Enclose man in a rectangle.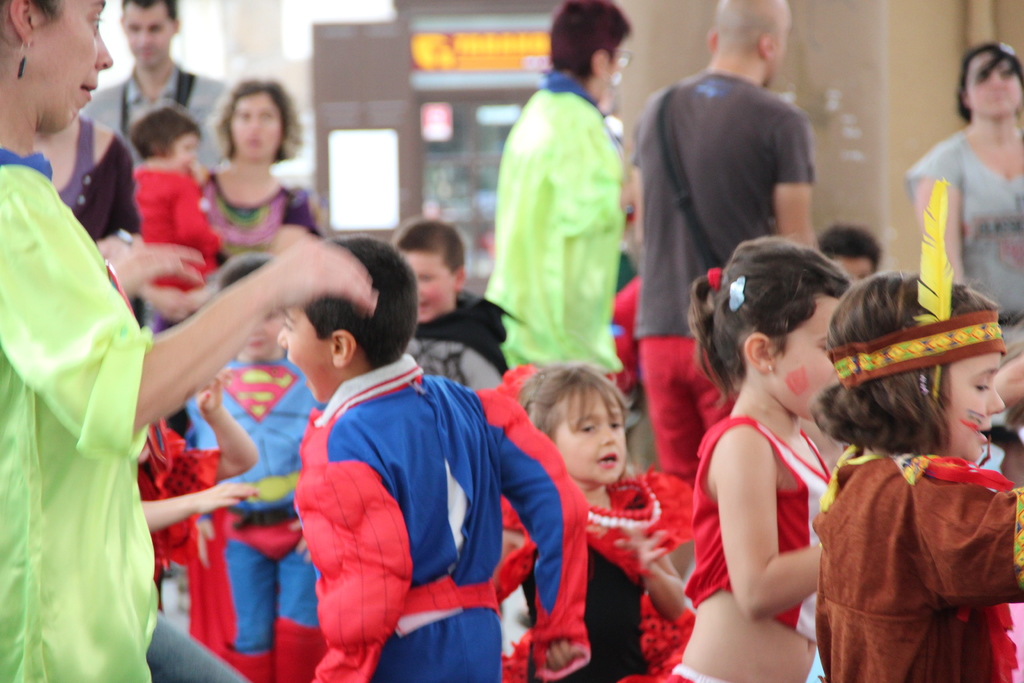
box=[75, 0, 248, 183].
